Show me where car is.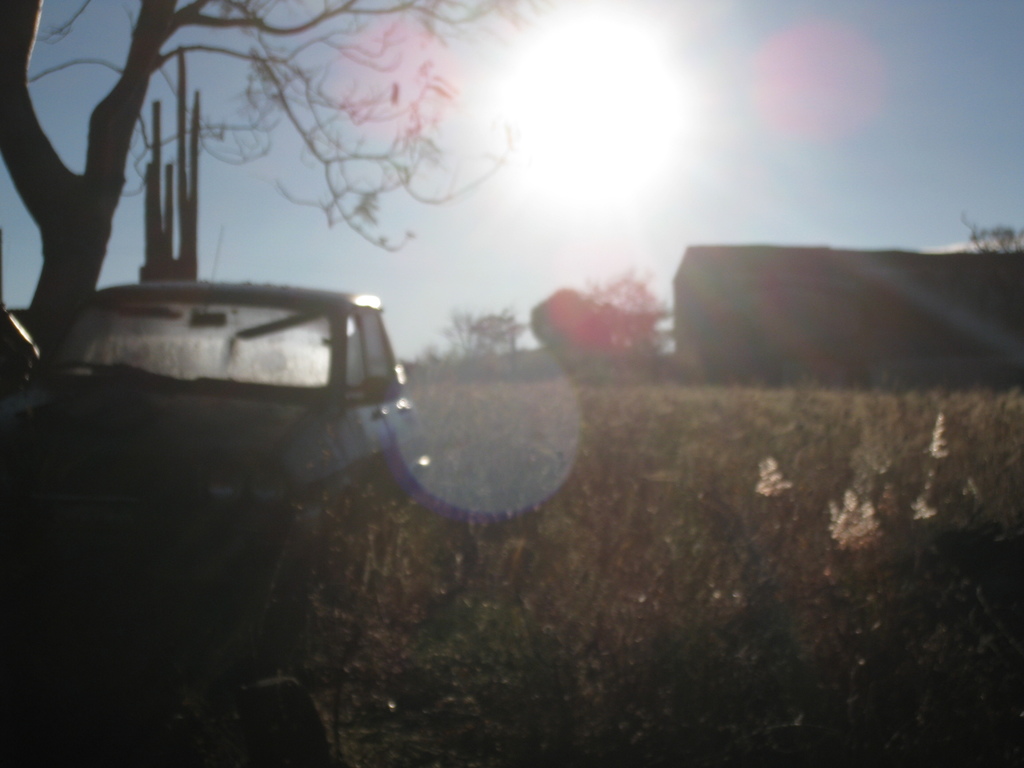
car is at Rect(0, 280, 433, 525).
